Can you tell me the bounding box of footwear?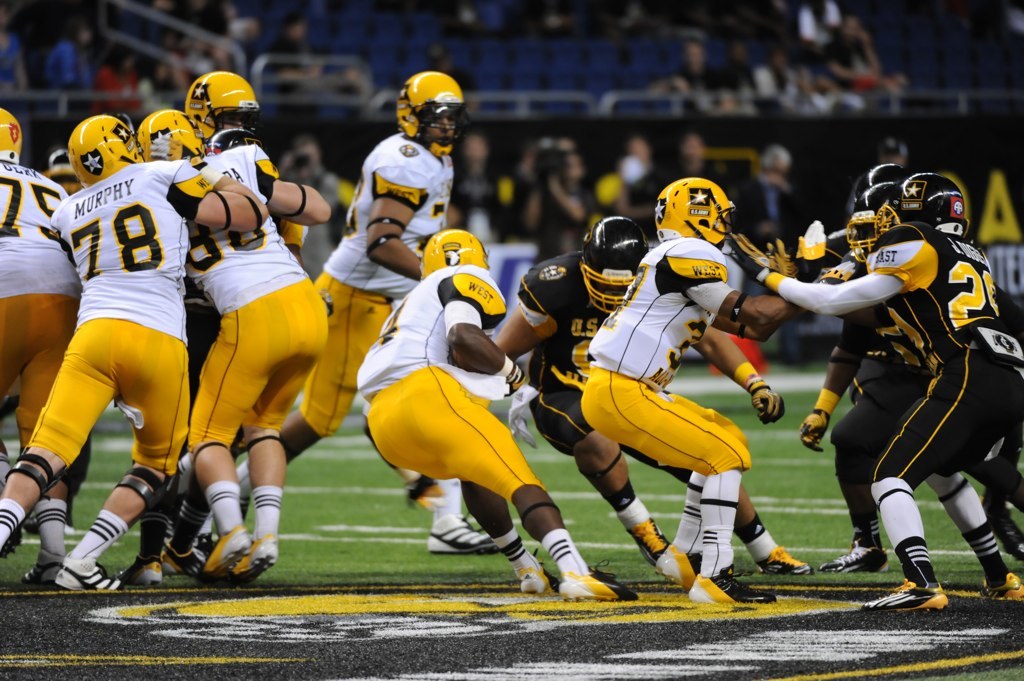
[x1=900, y1=545, x2=963, y2=623].
